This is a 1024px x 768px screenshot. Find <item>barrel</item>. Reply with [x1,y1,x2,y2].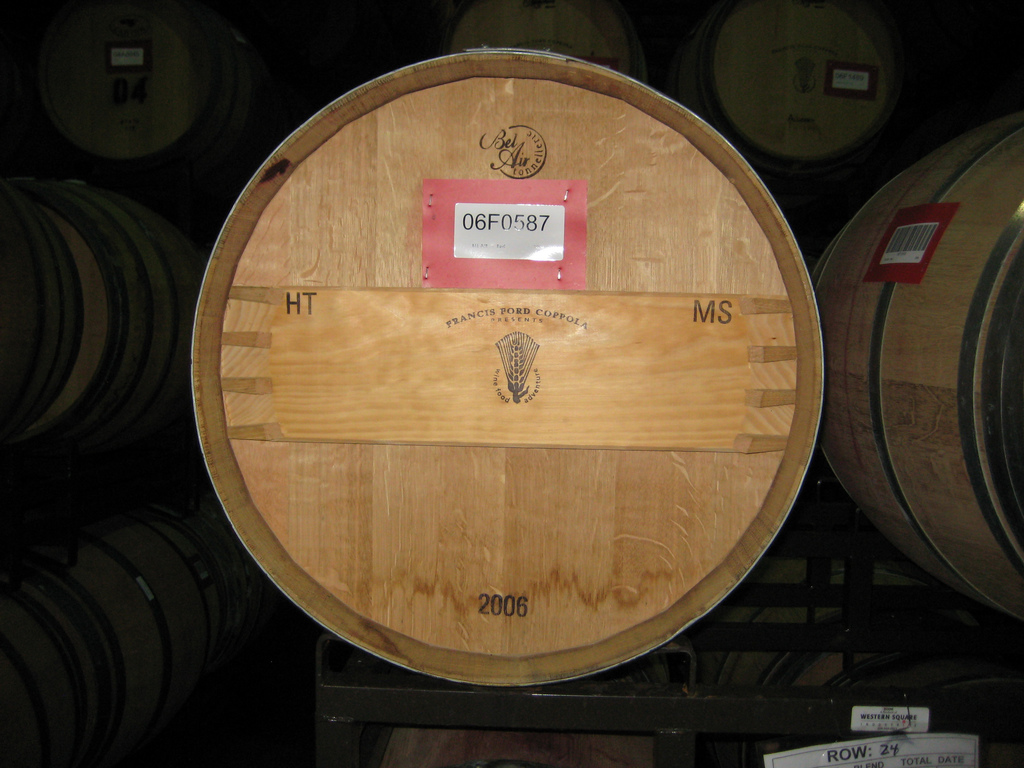
[663,0,898,175].
